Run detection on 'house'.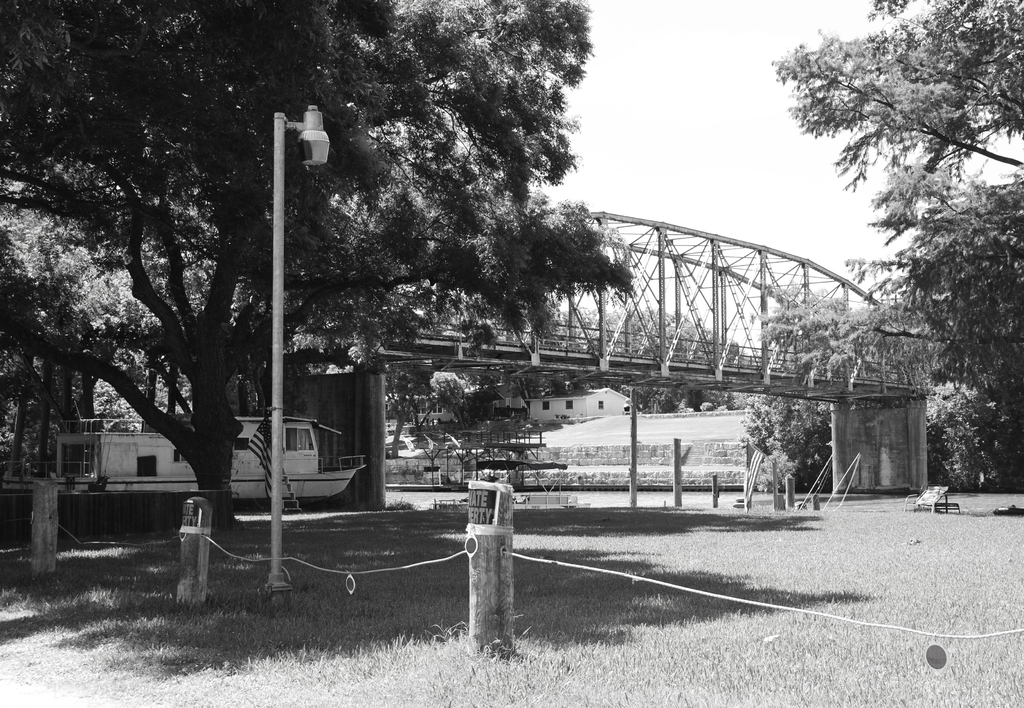
Result: [510,382,634,429].
